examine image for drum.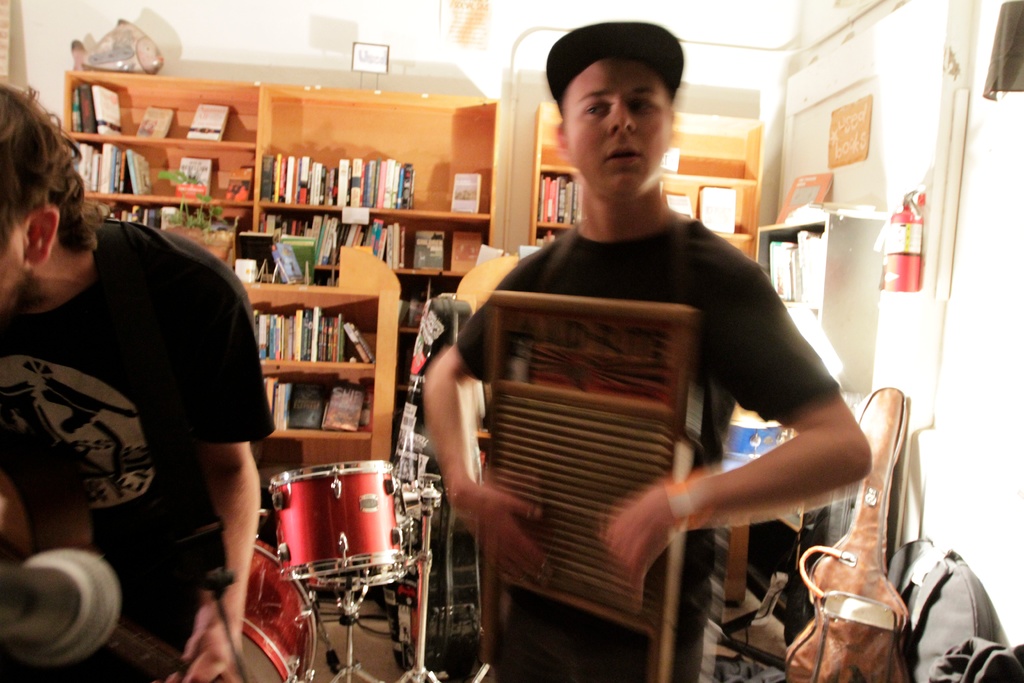
Examination result: 239:537:322:682.
